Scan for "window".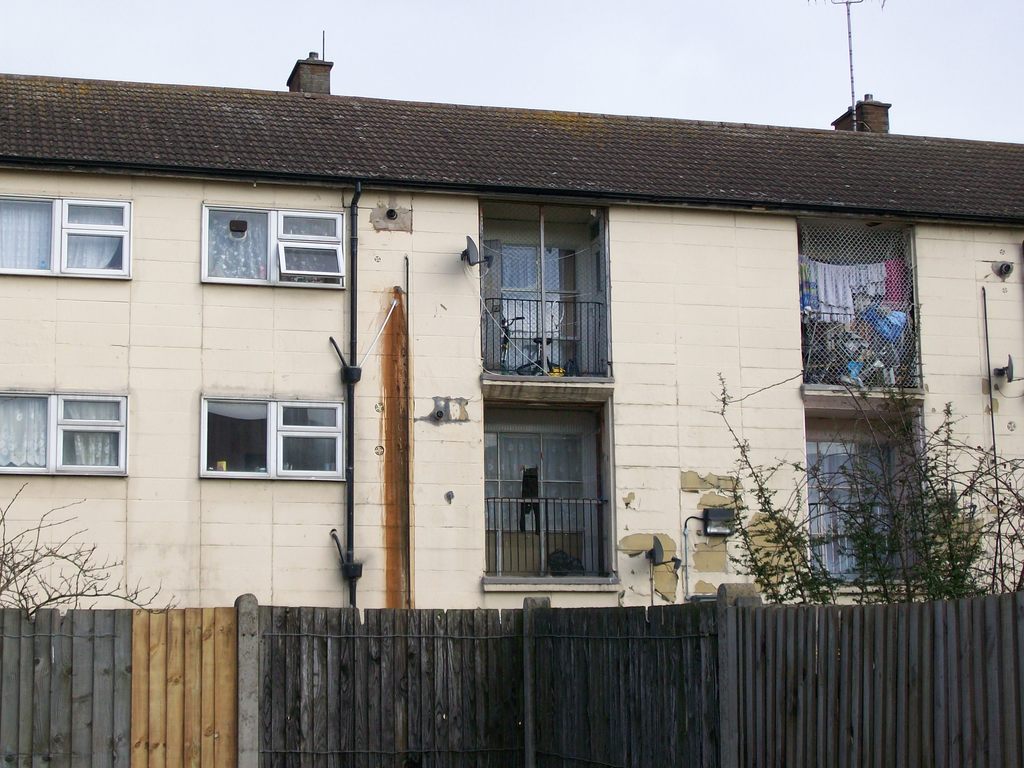
Scan result: crop(0, 388, 127, 474).
